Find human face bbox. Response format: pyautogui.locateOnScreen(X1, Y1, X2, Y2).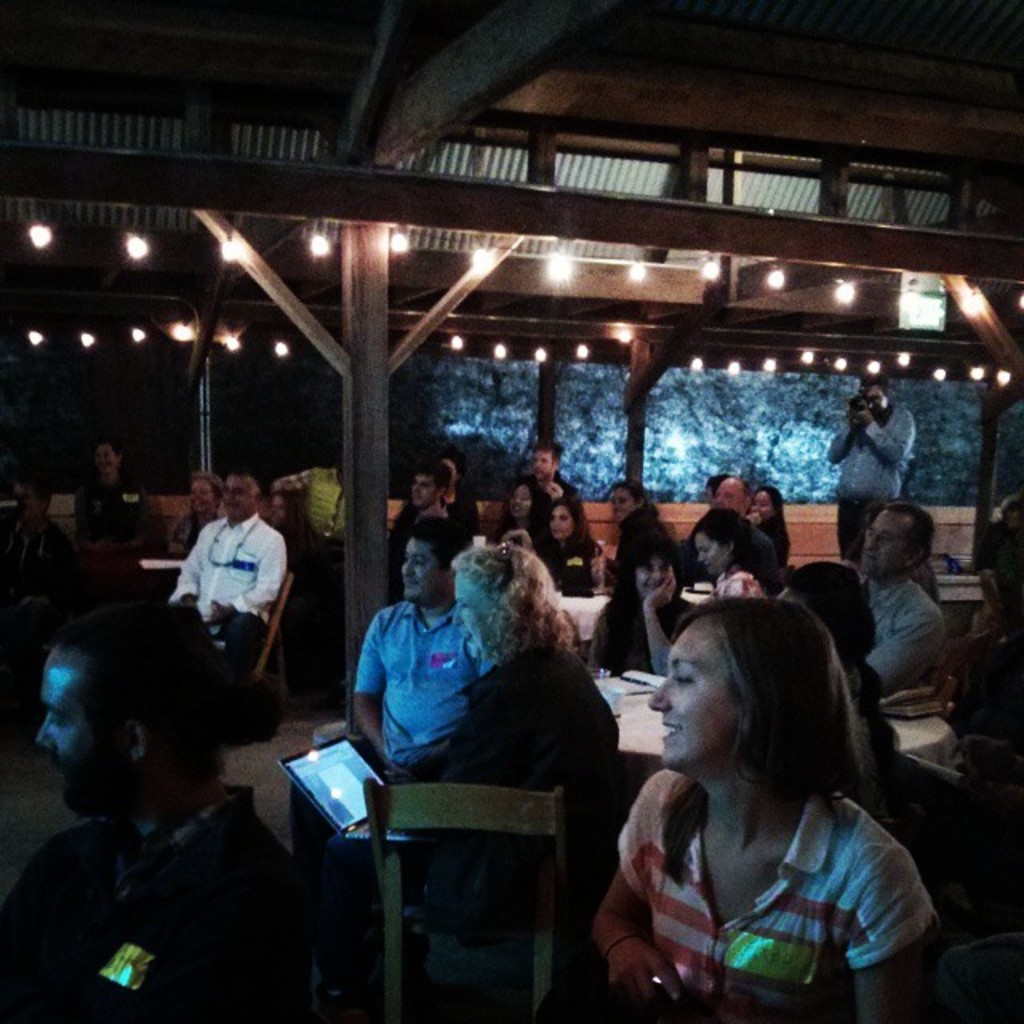
pyautogui.locateOnScreen(858, 510, 909, 566).
